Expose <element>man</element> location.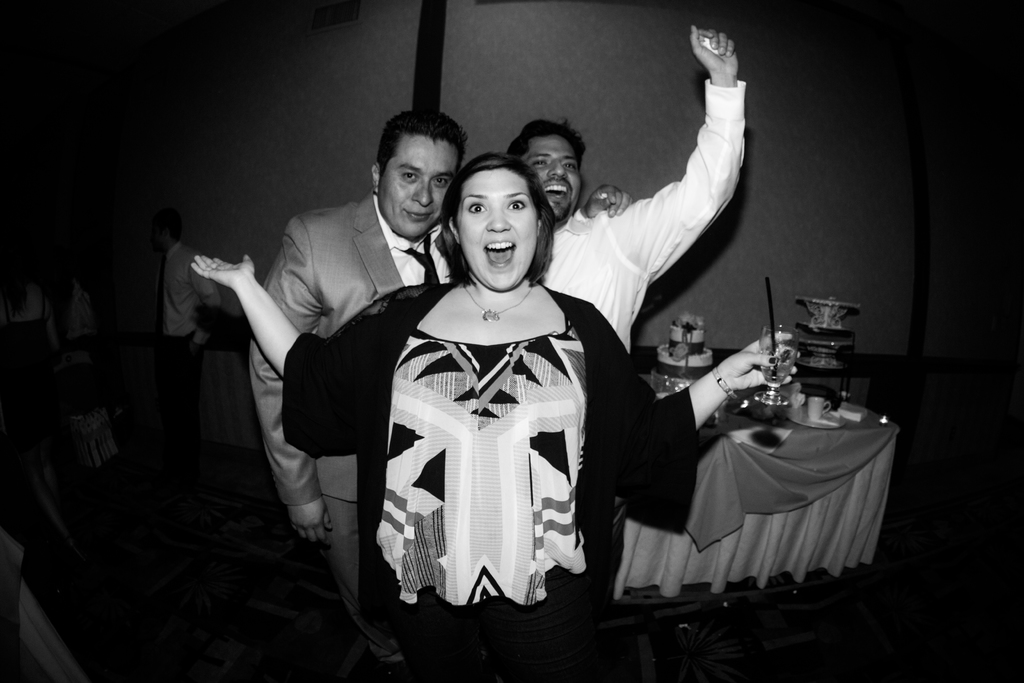
Exposed at bbox=[505, 26, 749, 349].
